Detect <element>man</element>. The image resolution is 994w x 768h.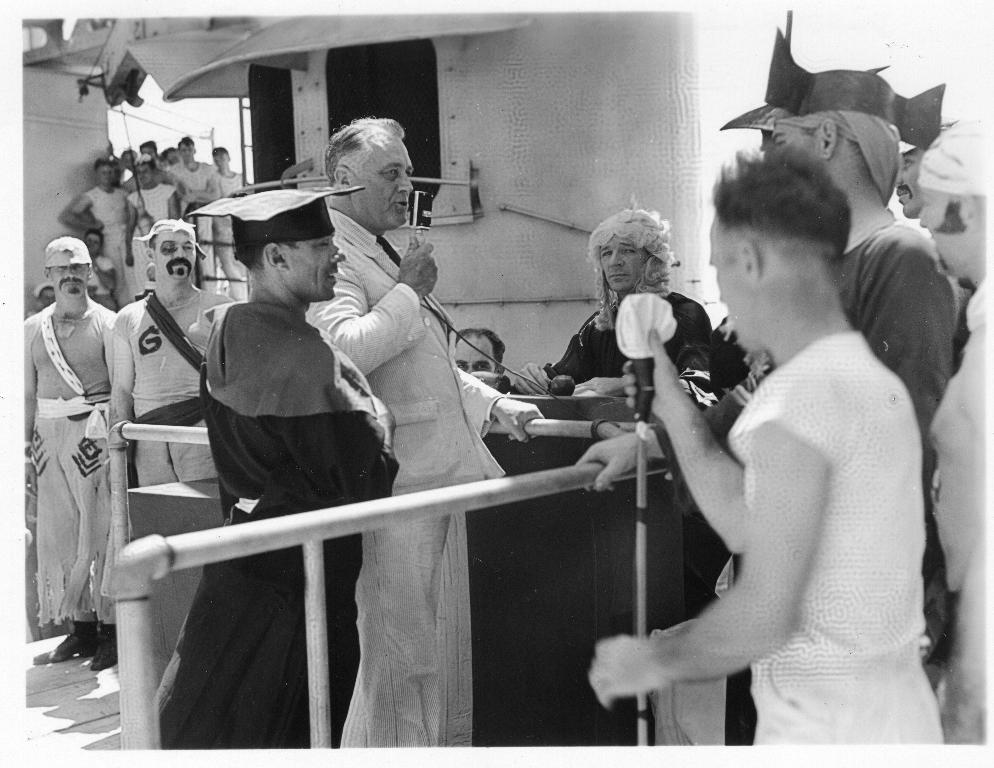
region(454, 325, 506, 372).
